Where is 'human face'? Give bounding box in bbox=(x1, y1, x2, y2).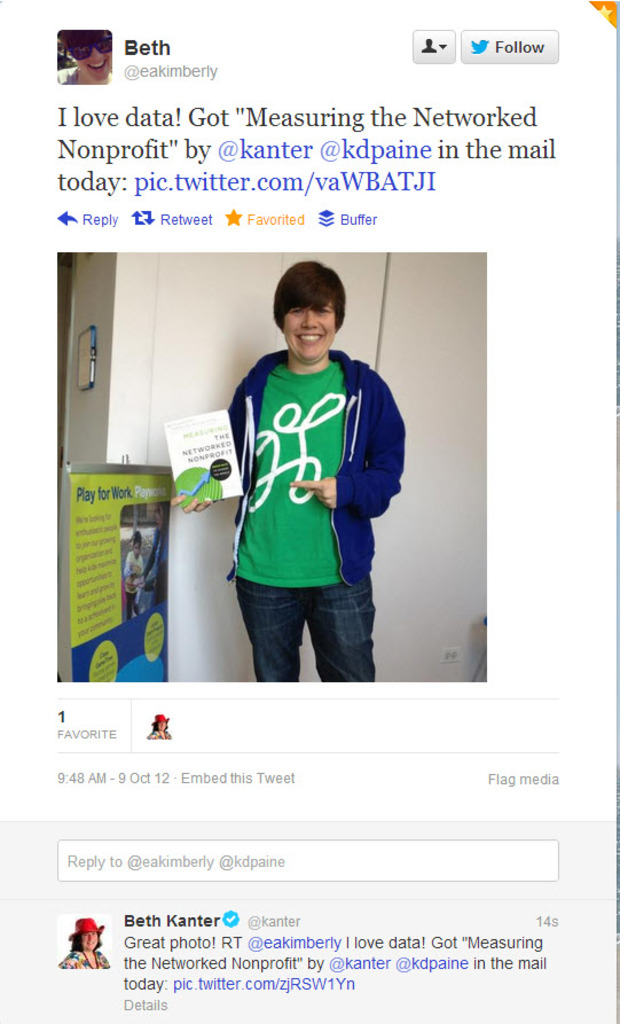
bbox=(79, 929, 99, 952).
